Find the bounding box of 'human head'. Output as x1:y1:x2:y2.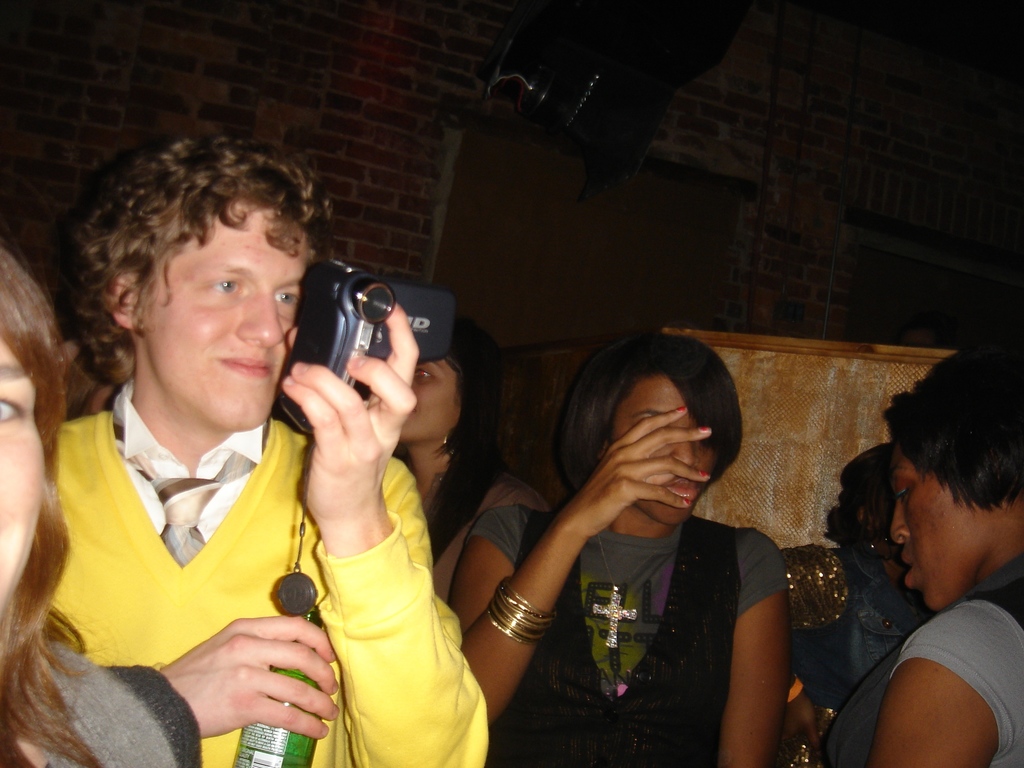
396:312:507:561.
